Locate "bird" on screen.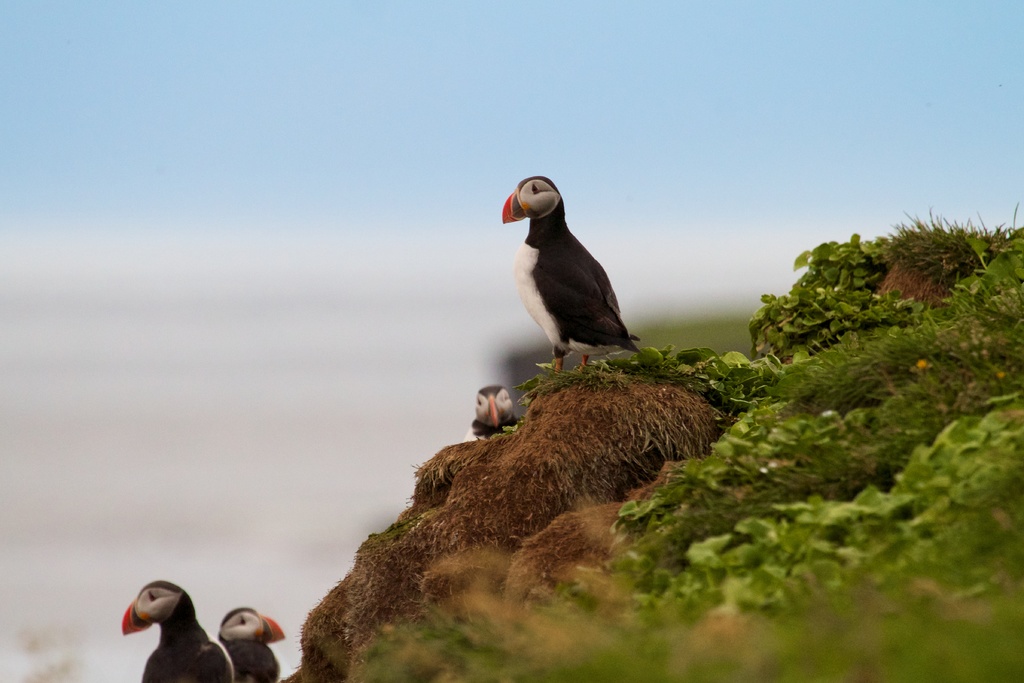
On screen at box=[118, 578, 238, 682].
